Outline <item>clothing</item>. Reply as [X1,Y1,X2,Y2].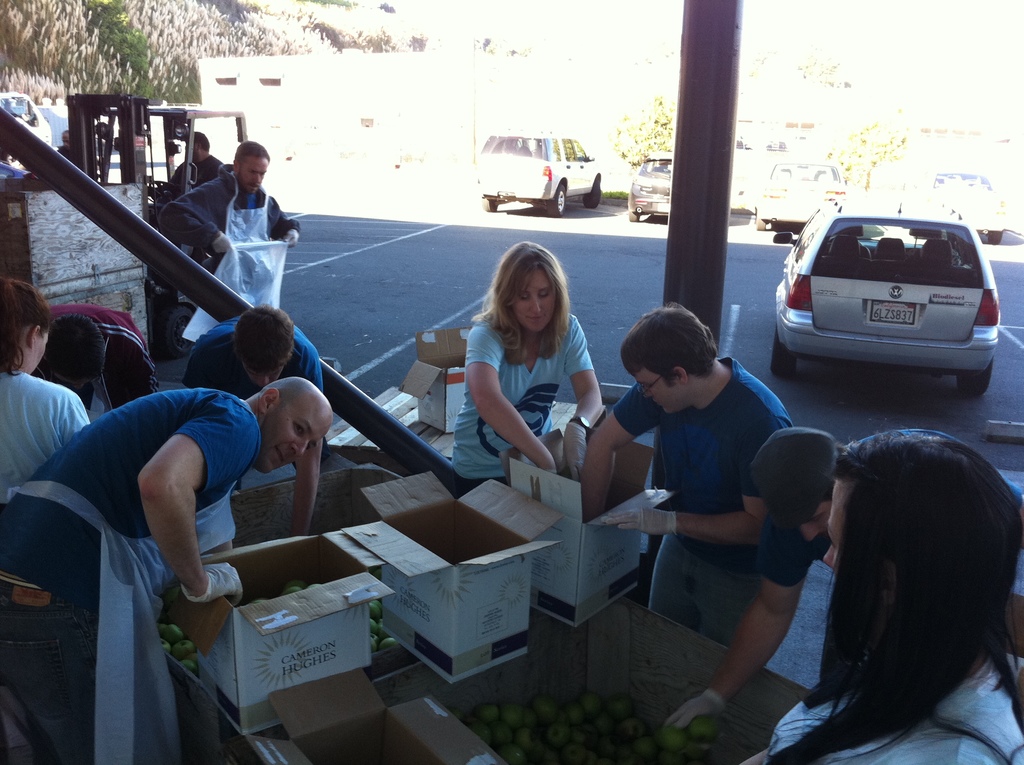
[159,154,224,207].
